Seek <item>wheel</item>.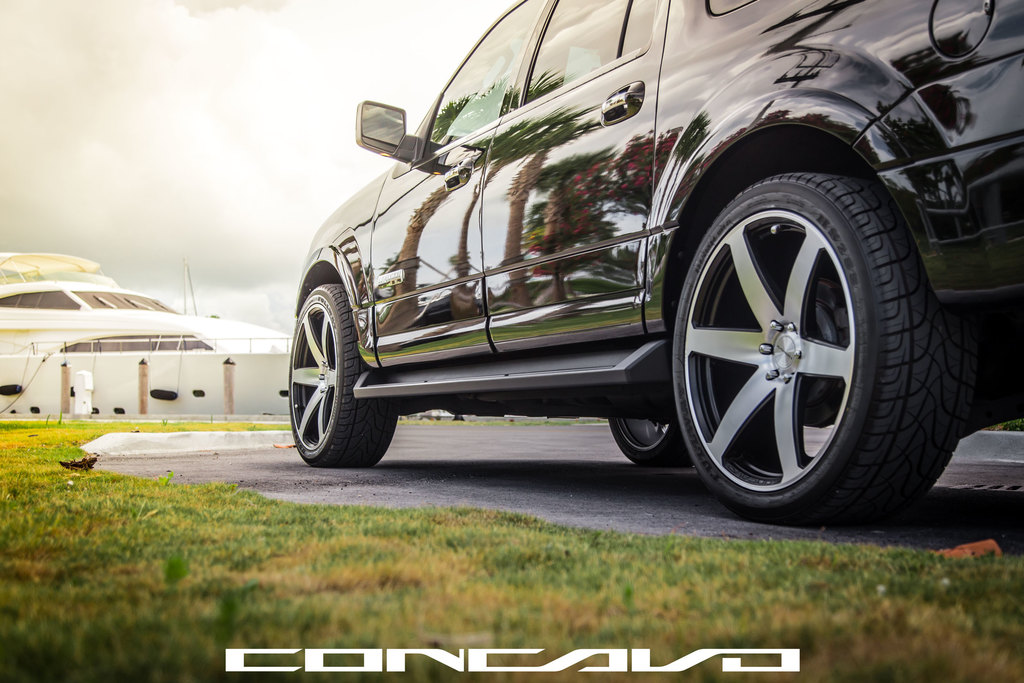
<region>289, 284, 399, 468</region>.
